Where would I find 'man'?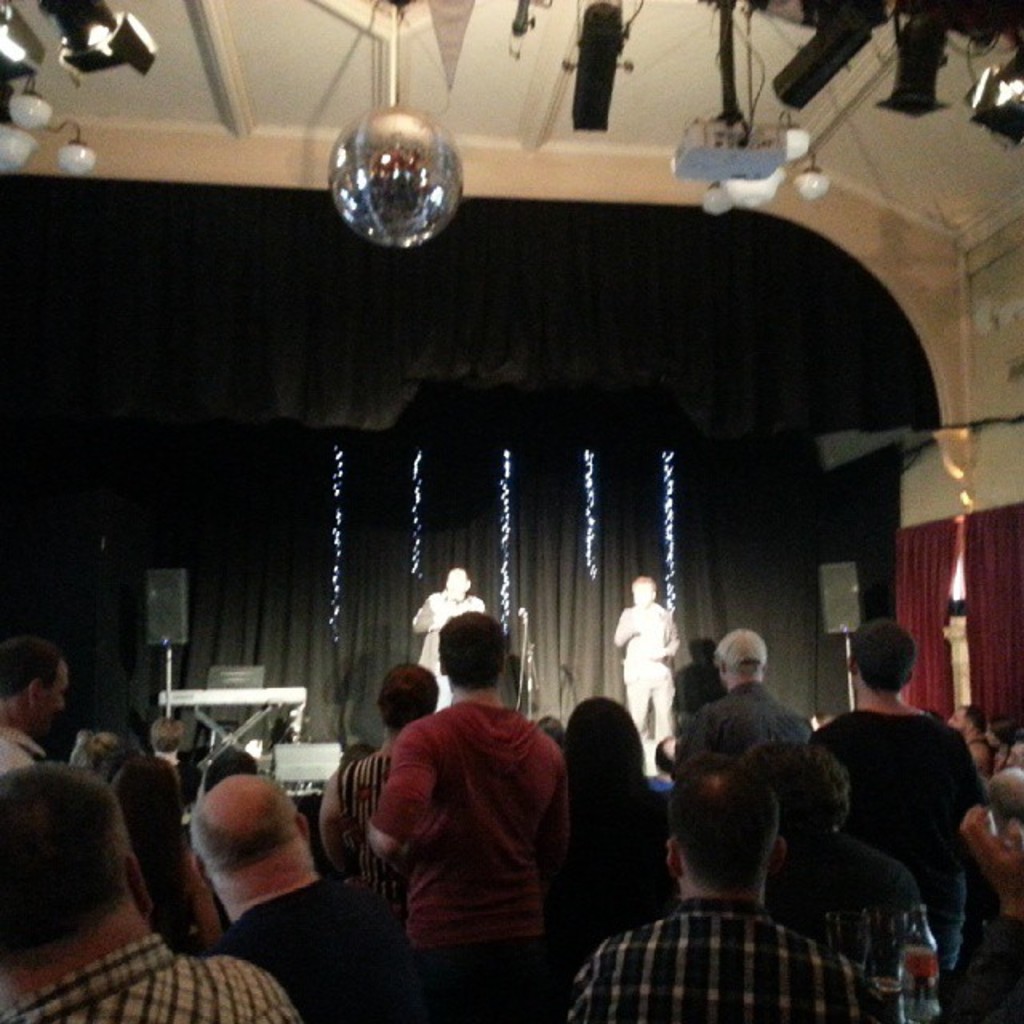
At rect(610, 570, 680, 726).
